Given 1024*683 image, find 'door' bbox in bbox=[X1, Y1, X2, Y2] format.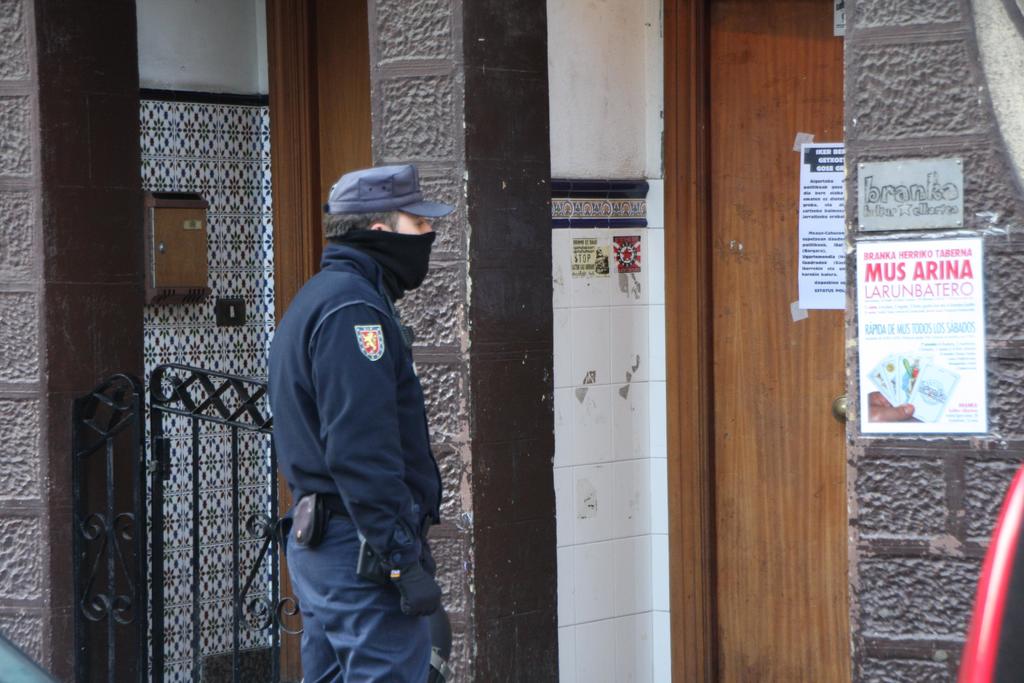
bbox=[678, 29, 863, 650].
